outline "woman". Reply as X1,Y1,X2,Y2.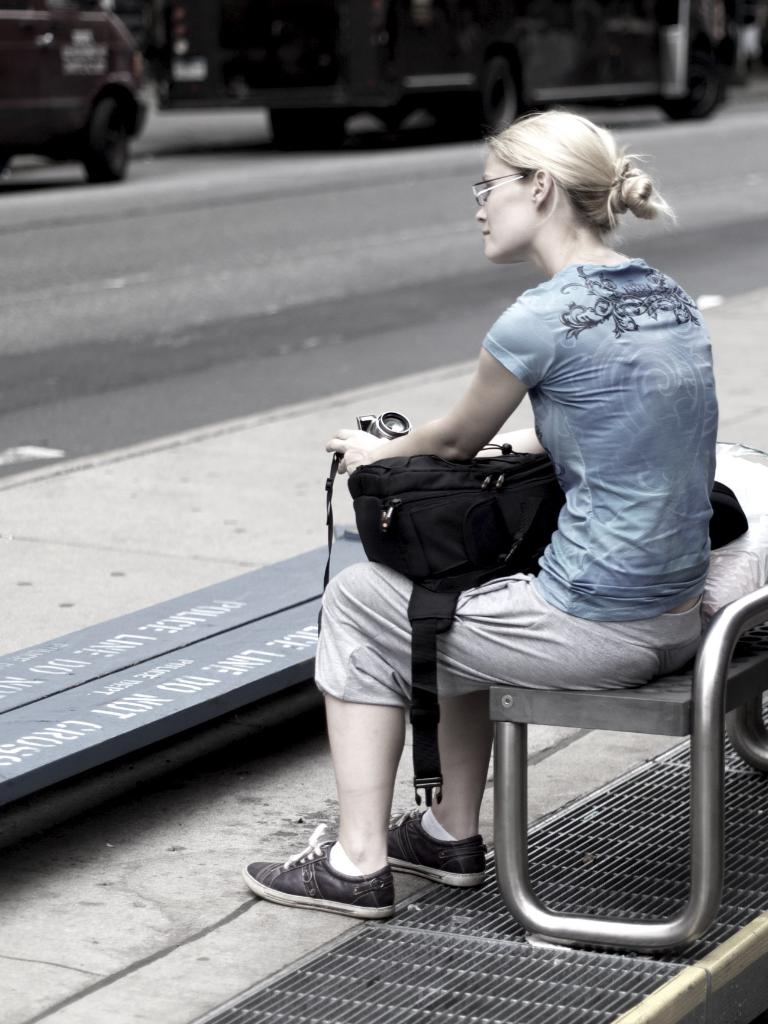
315,79,723,916.
